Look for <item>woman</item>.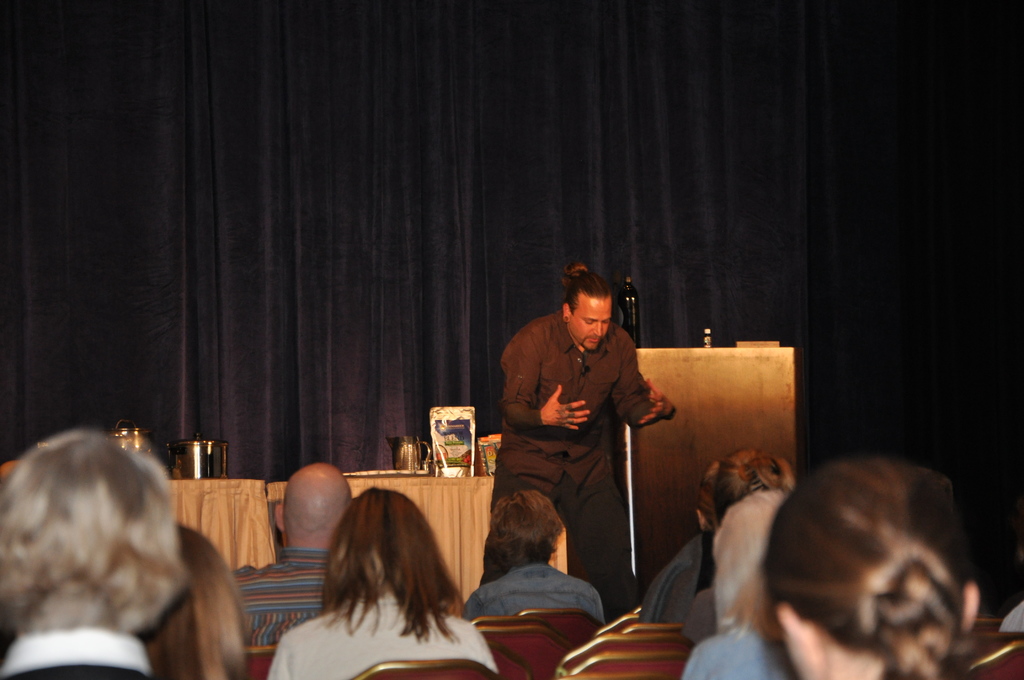
Found: <bbox>269, 489, 490, 672</bbox>.
